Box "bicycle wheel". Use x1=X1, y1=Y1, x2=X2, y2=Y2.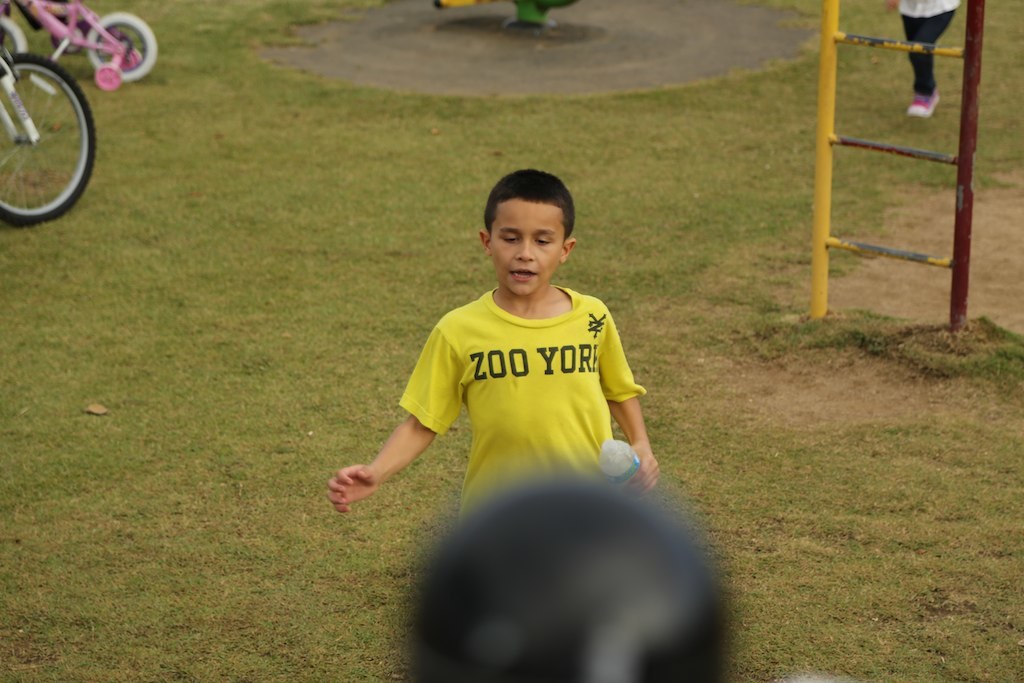
x1=85, y1=8, x2=160, y2=84.
